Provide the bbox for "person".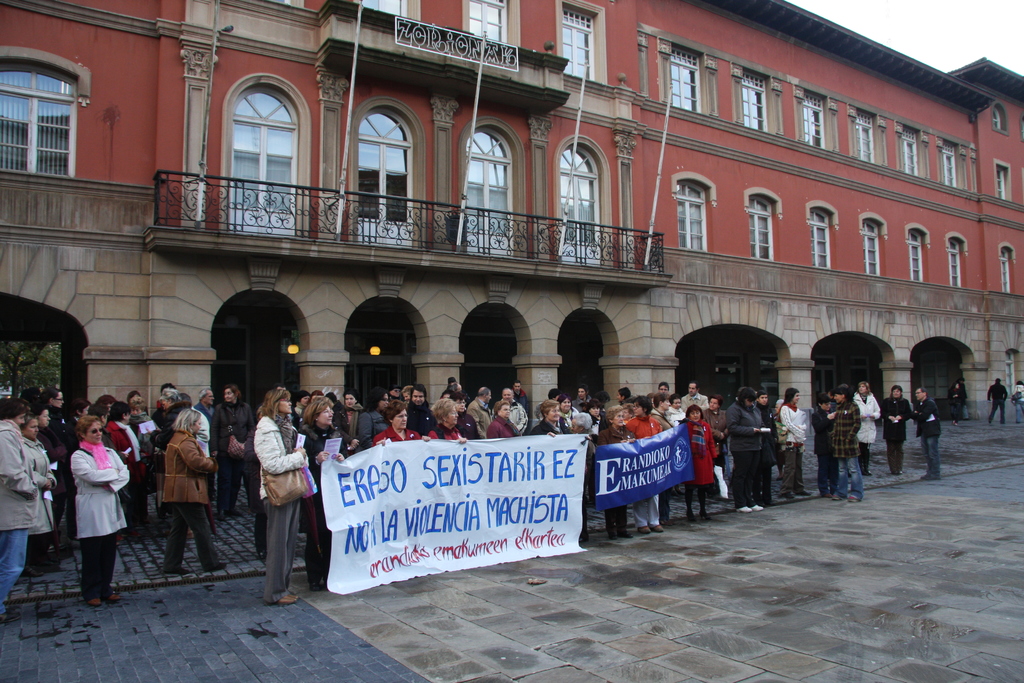
bbox=(303, 398, 356, 587).
